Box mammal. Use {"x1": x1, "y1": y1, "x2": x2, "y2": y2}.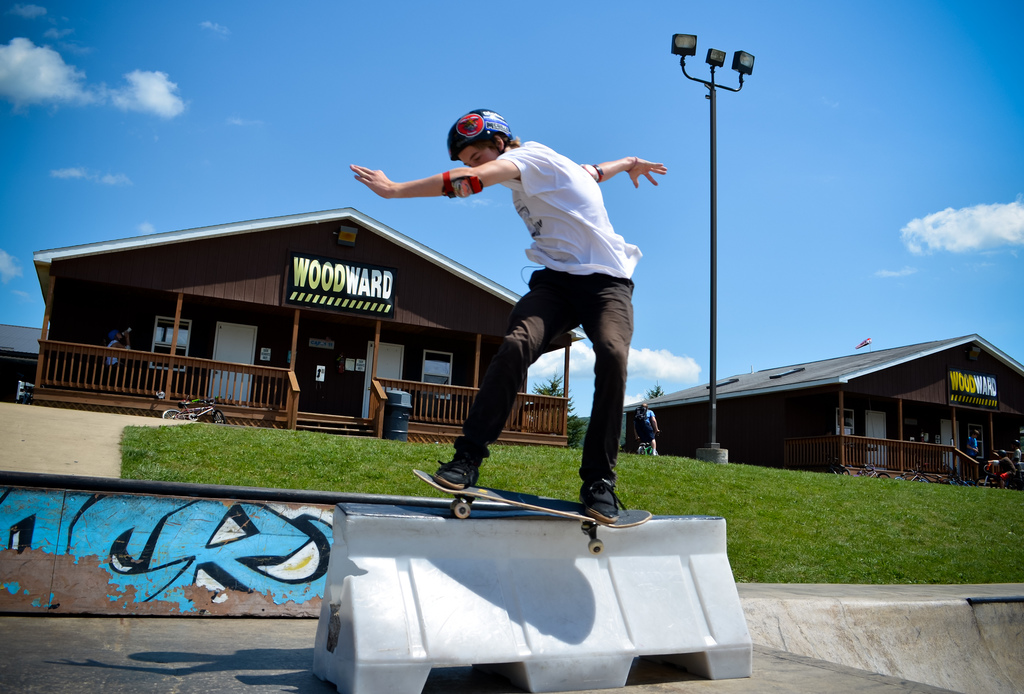
{"x1": 348, "y1": 107, "x2": 662, "y2": 520}.
